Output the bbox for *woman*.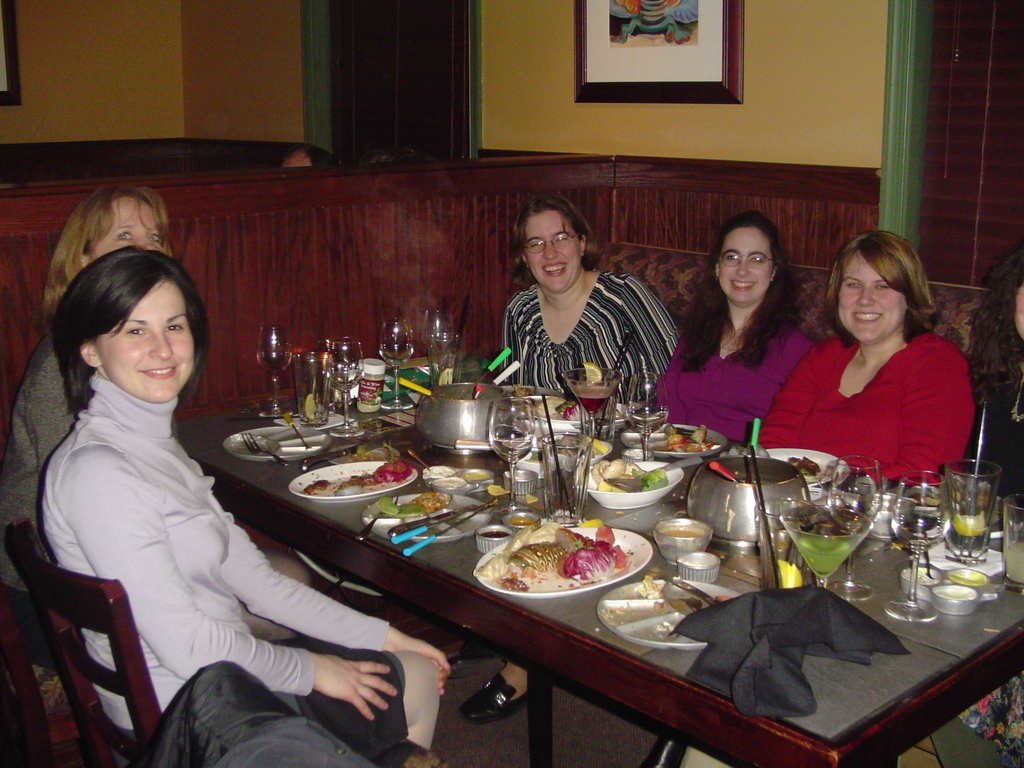
locate(0, 184, 313, 648).
